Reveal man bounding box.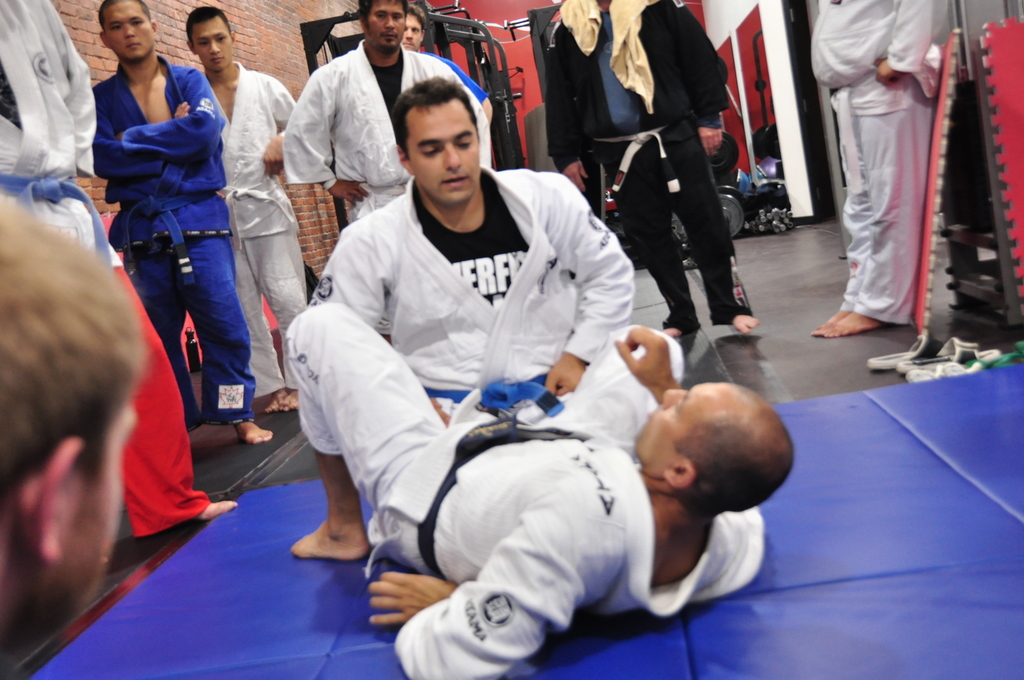
Revealed: 0,200,136,679.
